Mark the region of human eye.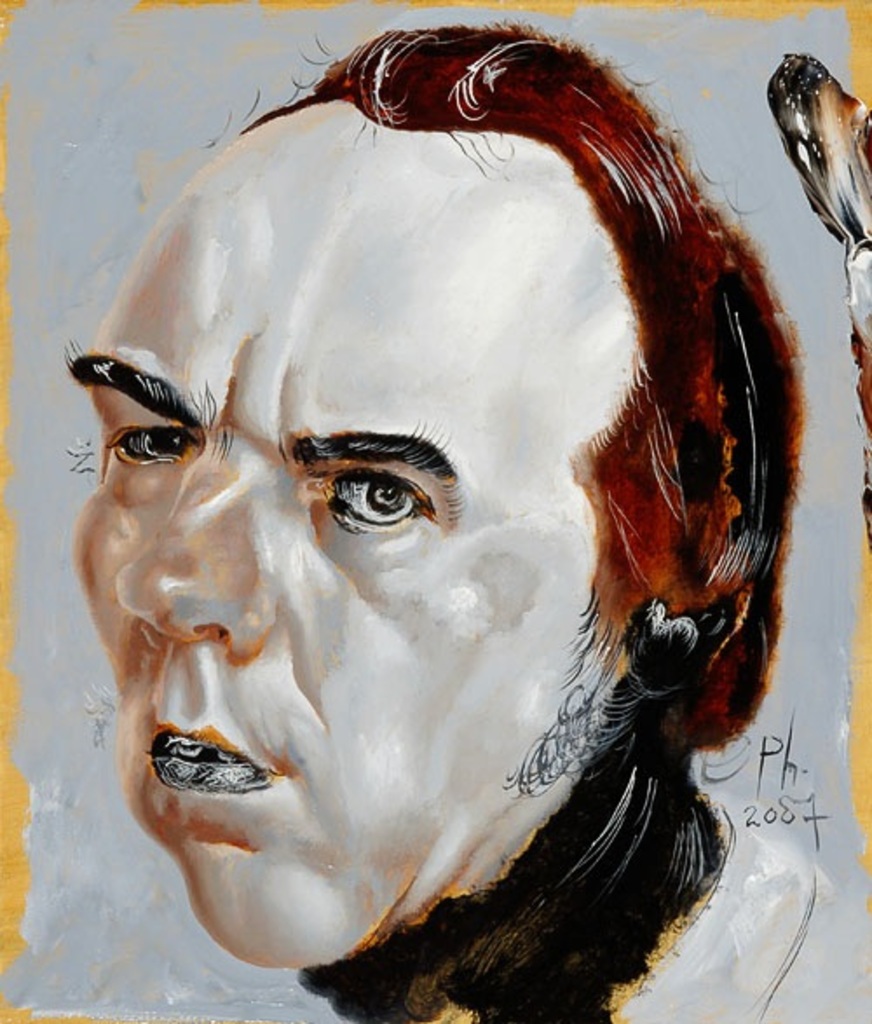
Region: left=103, top=419, right=199, bottom=464.
